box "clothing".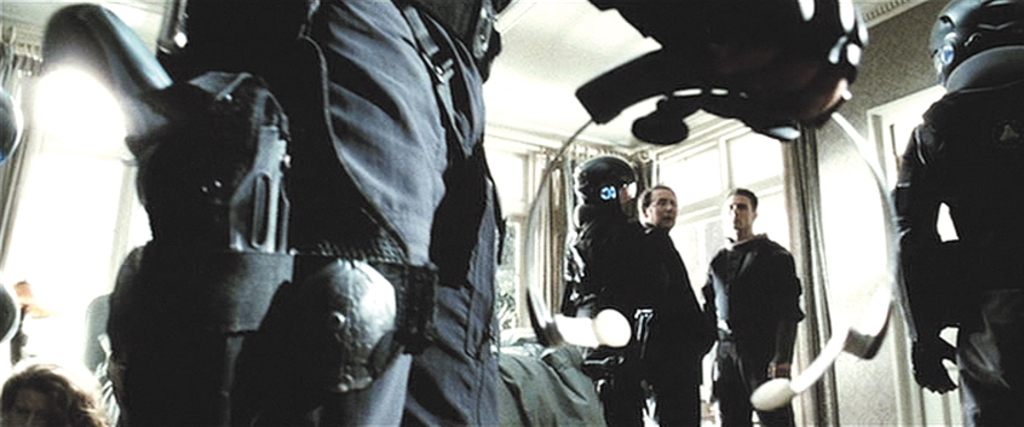
bbox=(523, 202, 644, 411).
